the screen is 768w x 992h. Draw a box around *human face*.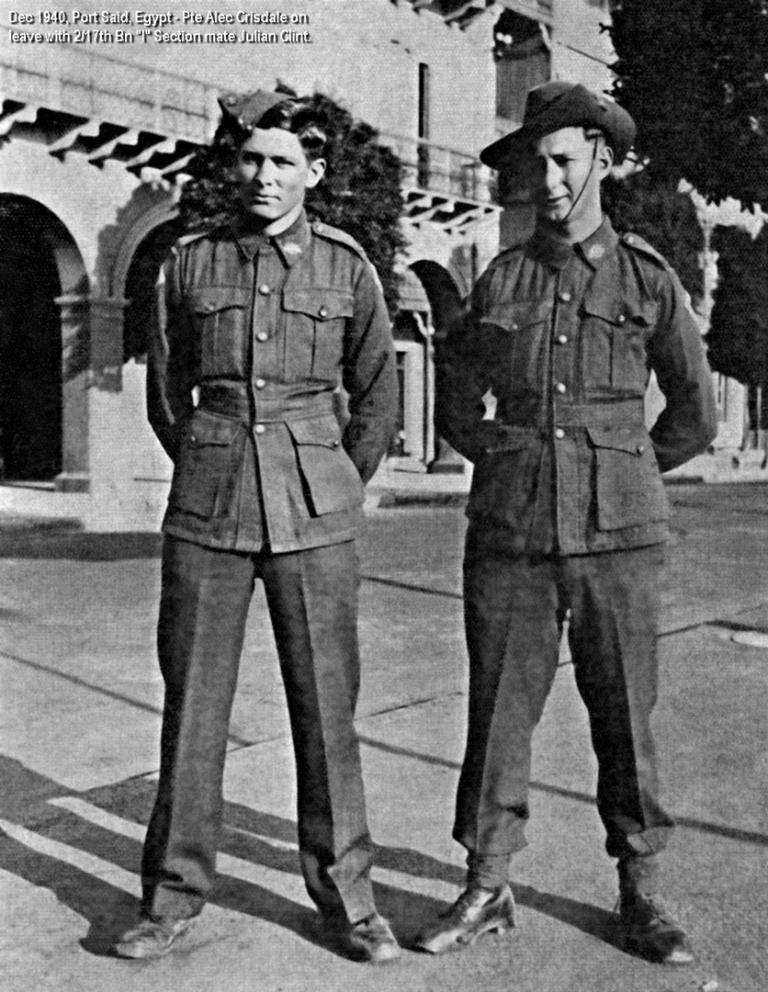
left=238, top=115, right=315, bottom=220.
